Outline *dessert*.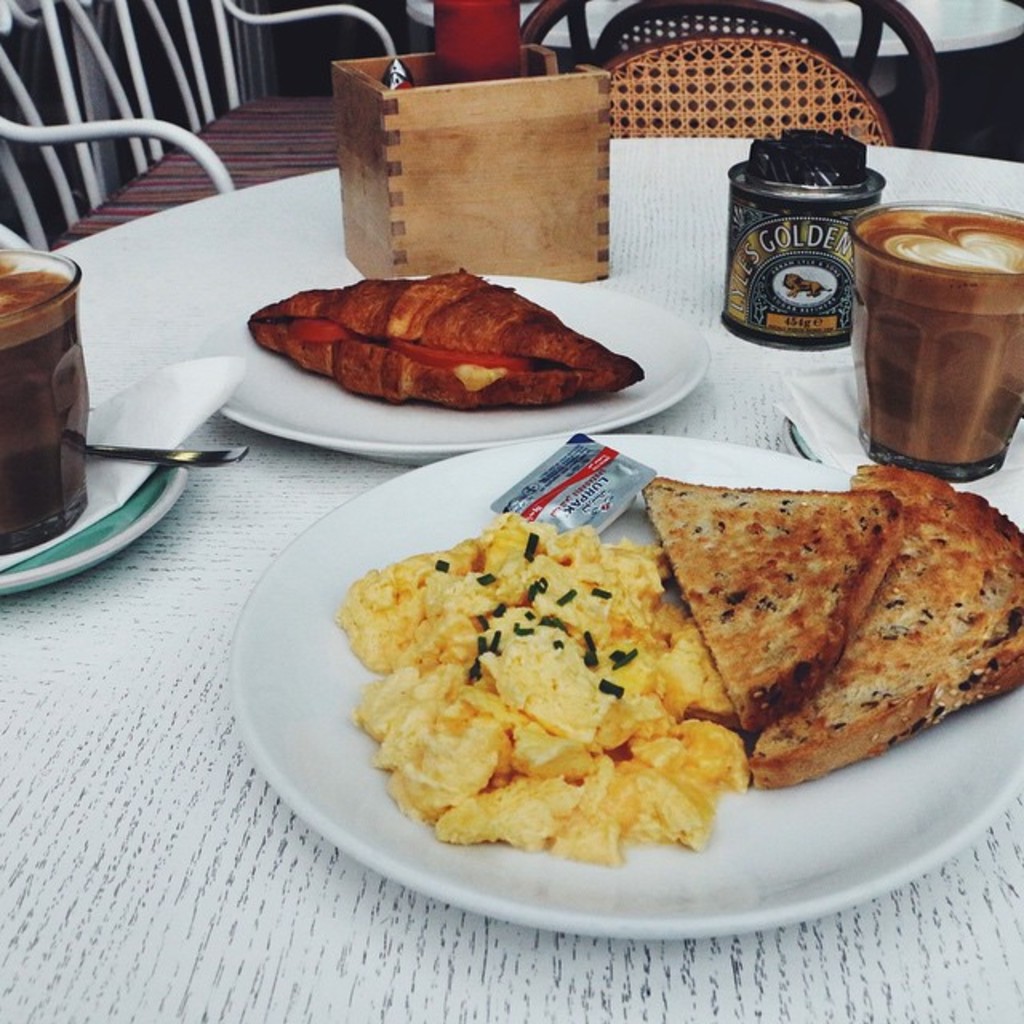
Outline: region(656, 478, 909, 754).
